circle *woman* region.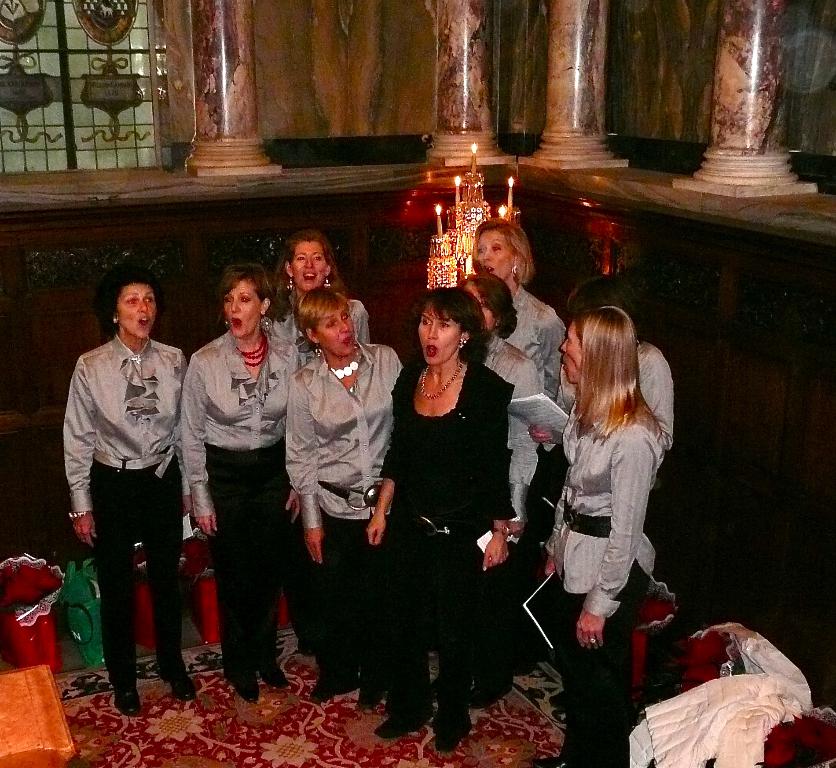
Region: locate(57, 275, 198, 707).
